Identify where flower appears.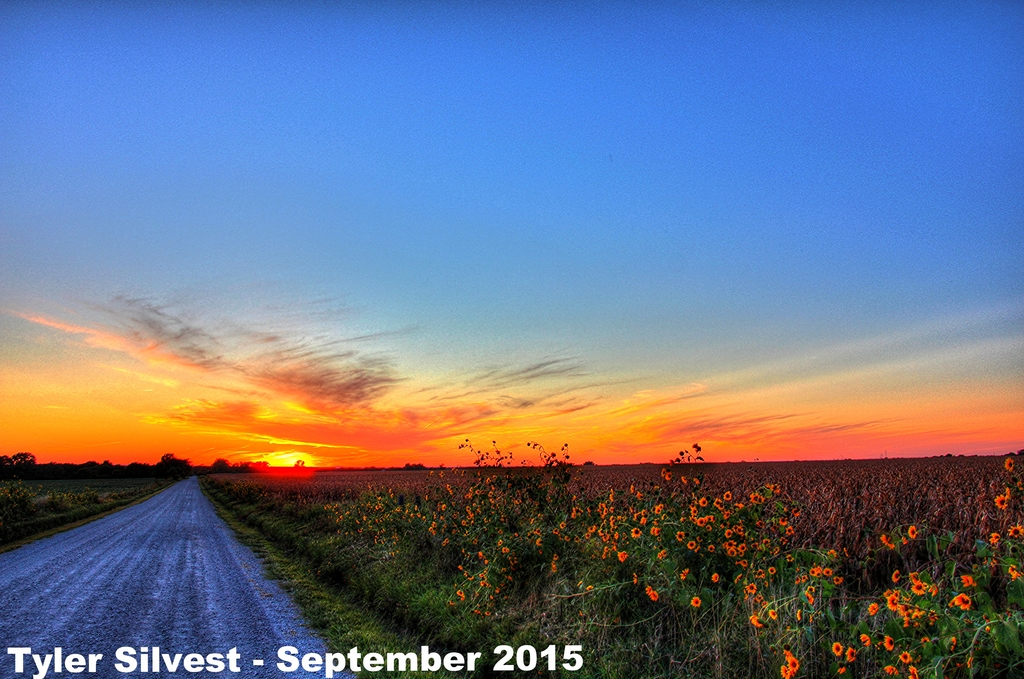
Appears at 894,609,914,628.
